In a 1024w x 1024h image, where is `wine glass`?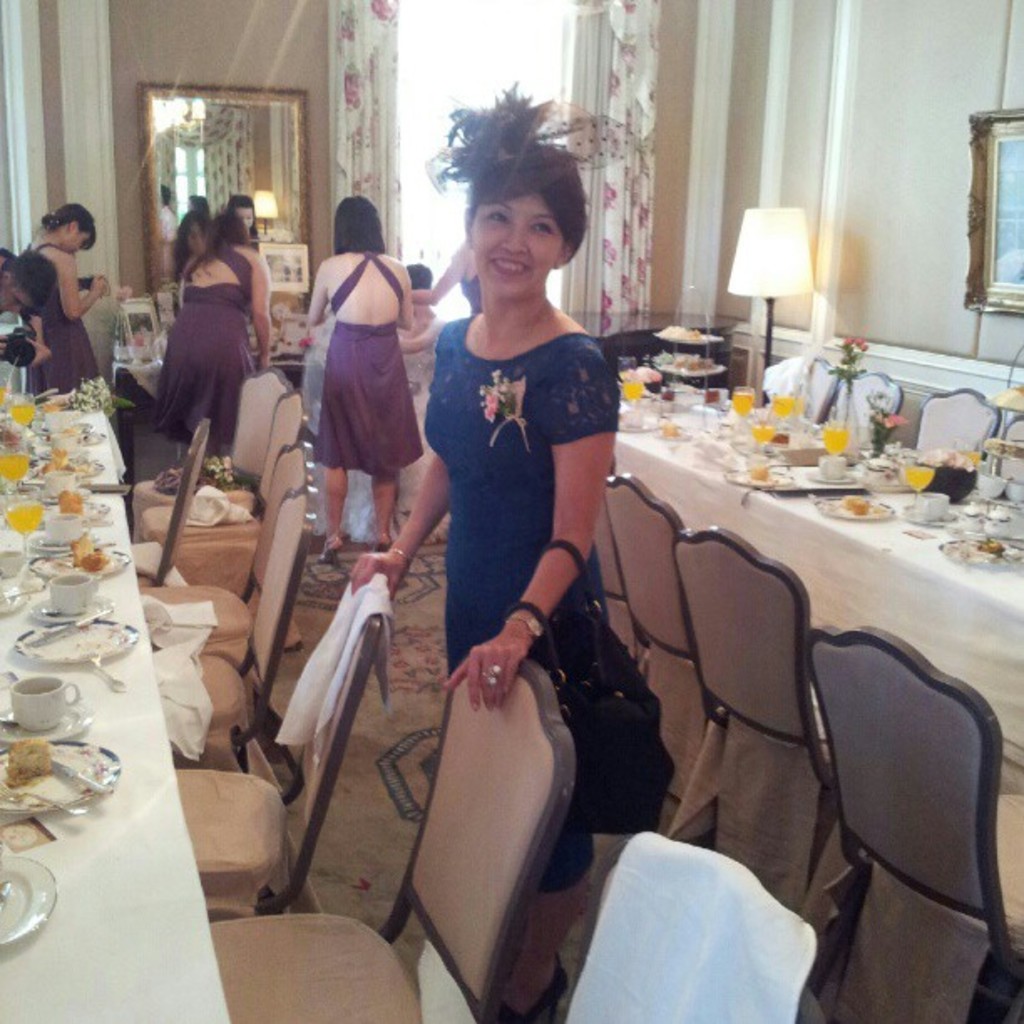
select_region(905, 465, 939, 510).
